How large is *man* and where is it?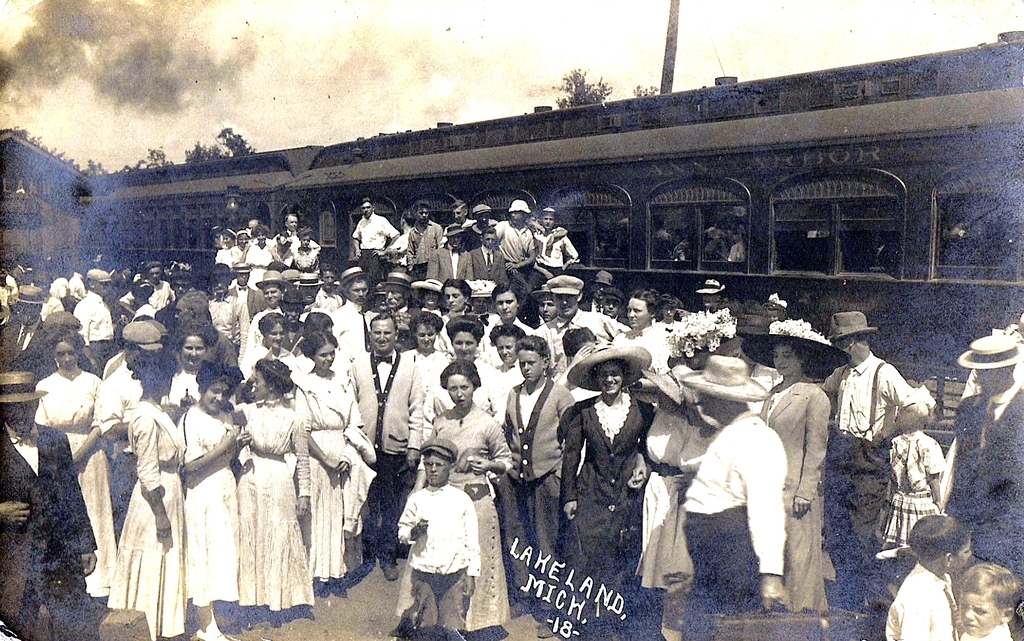
Bounding box: BBox(681, 353, 785, 640).
